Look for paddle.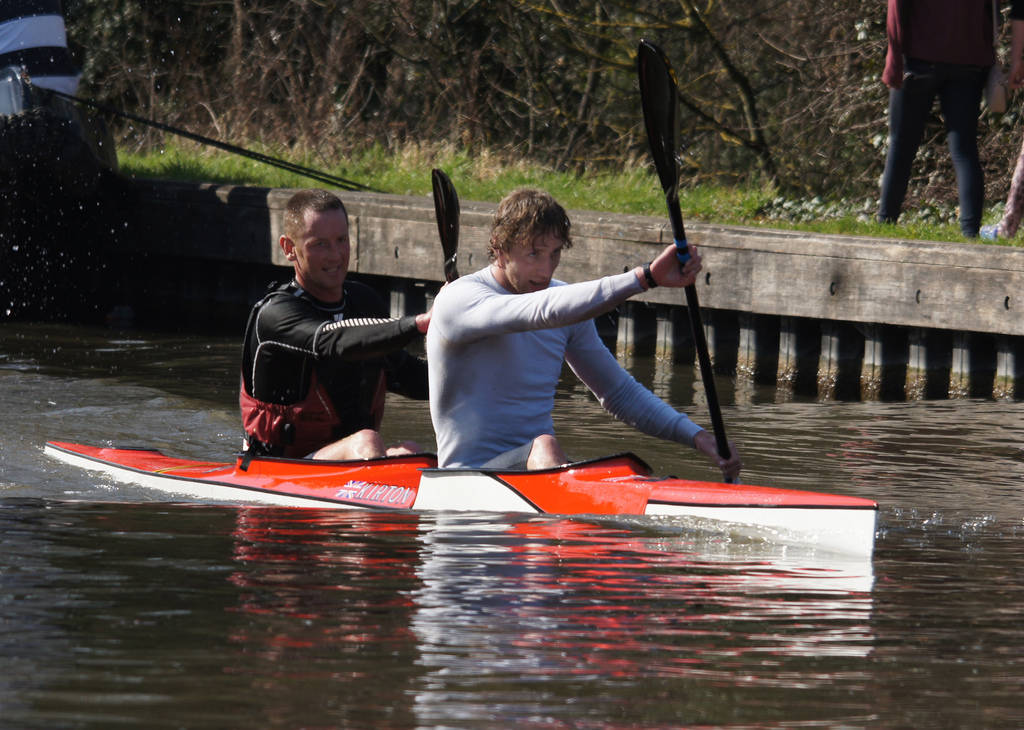
Found: [633,36,737,485].
